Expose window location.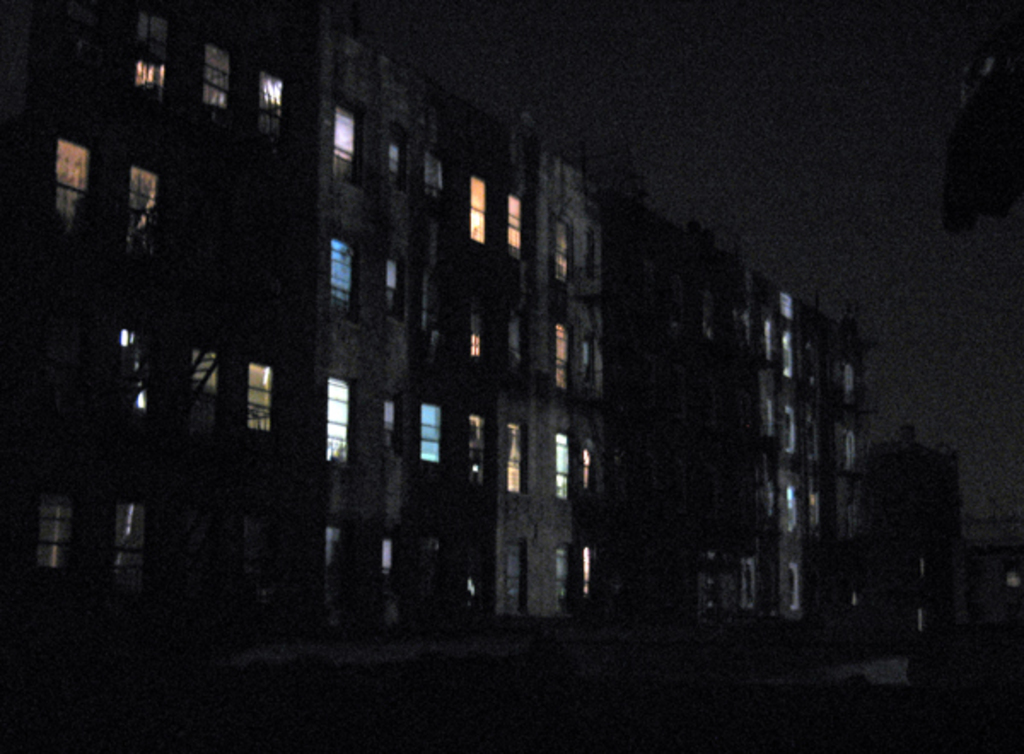
Exposed at x1=502, y1=186, x2=524, y2=270.
